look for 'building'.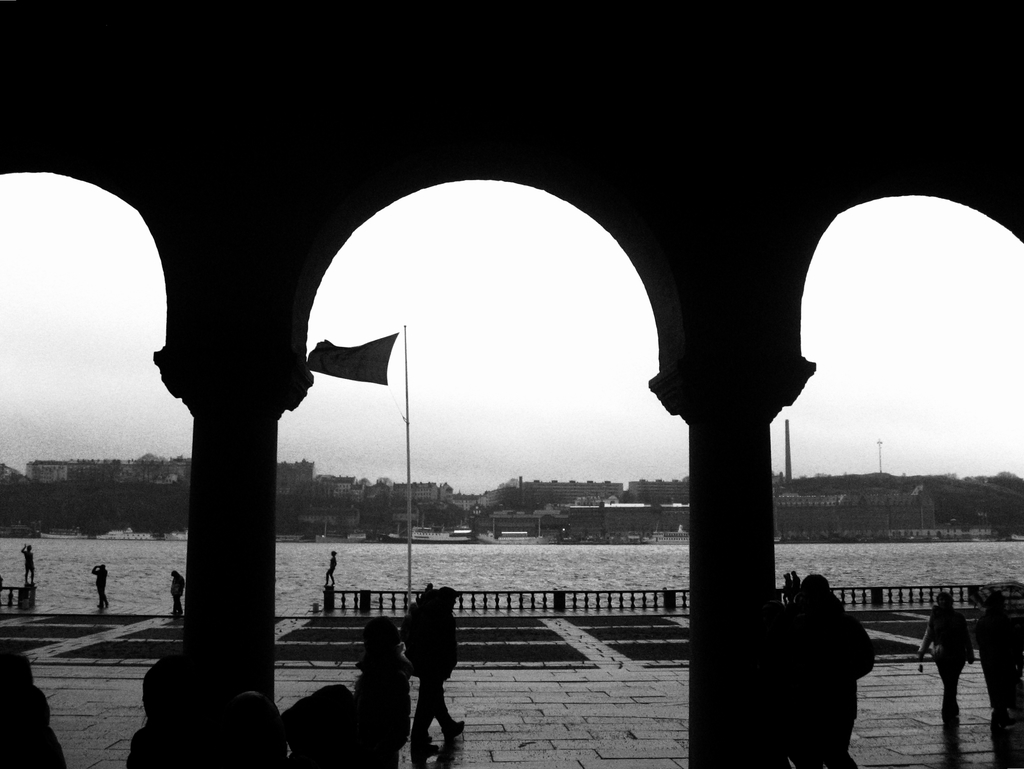
Found: 631,477,696,508.
